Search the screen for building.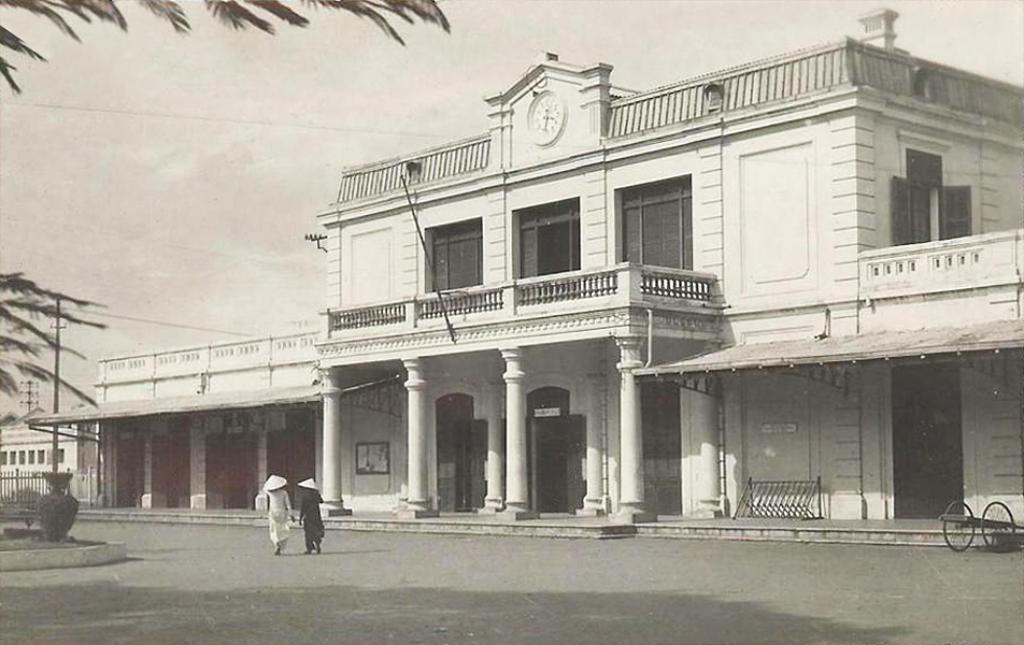
Found at 20, 335, 339, 517.
